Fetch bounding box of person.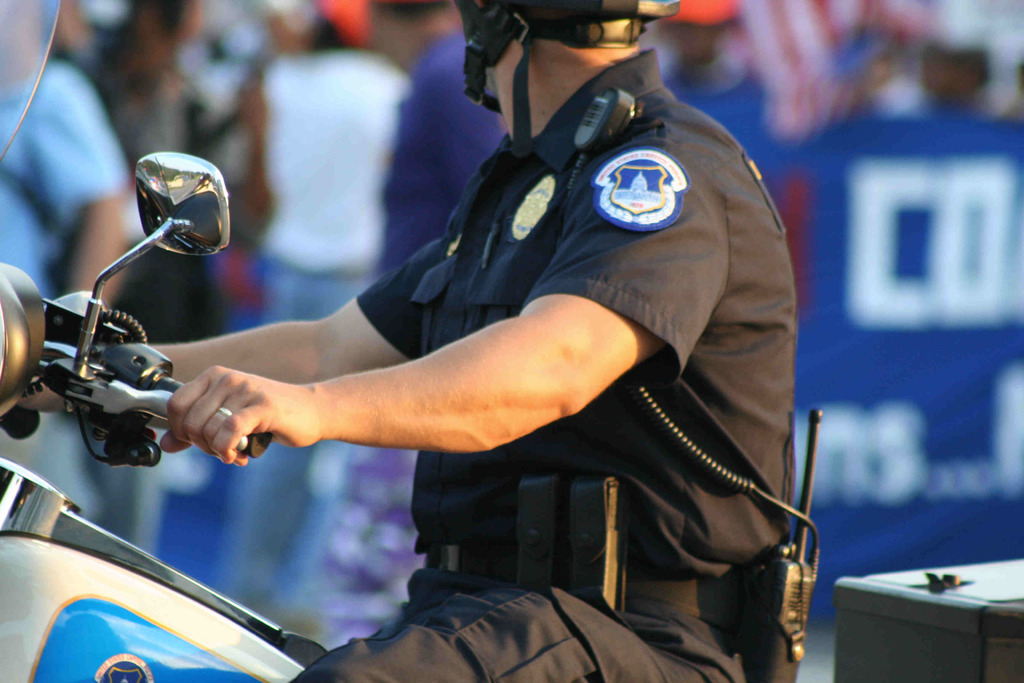
Bbox: left=319, top=0, right=515, bottom=651.
